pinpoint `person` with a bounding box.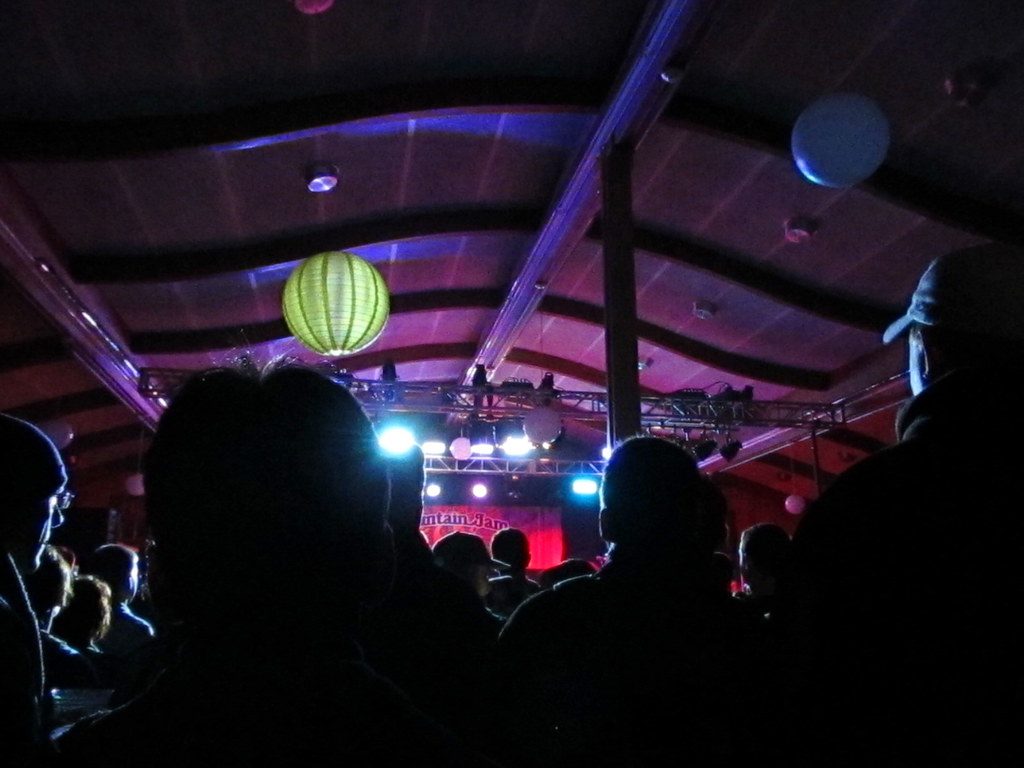
locate(792, 253, 1023, 767).
